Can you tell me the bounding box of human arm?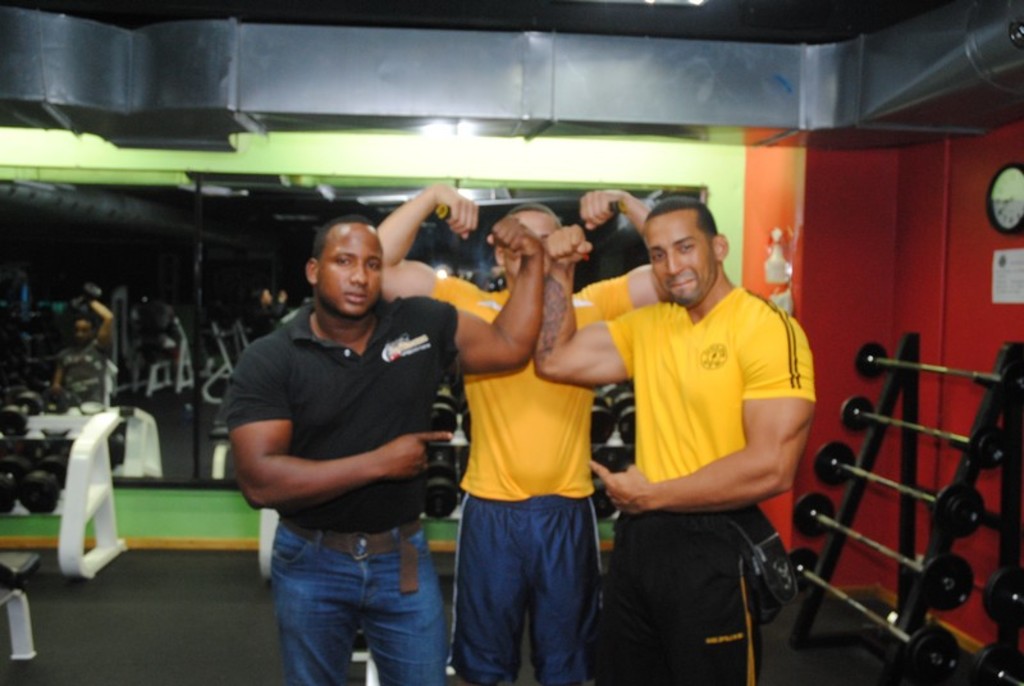
529, 219, 639, 389.
